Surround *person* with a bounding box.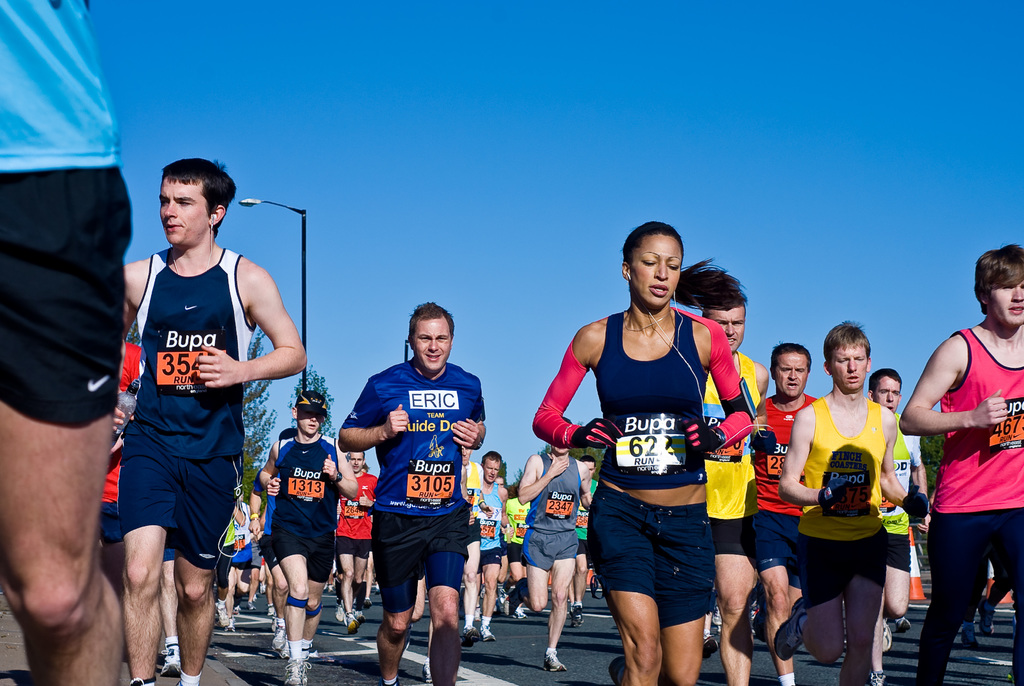
pyautogui.locateOnScreen(899, 245, 1023, 685).
